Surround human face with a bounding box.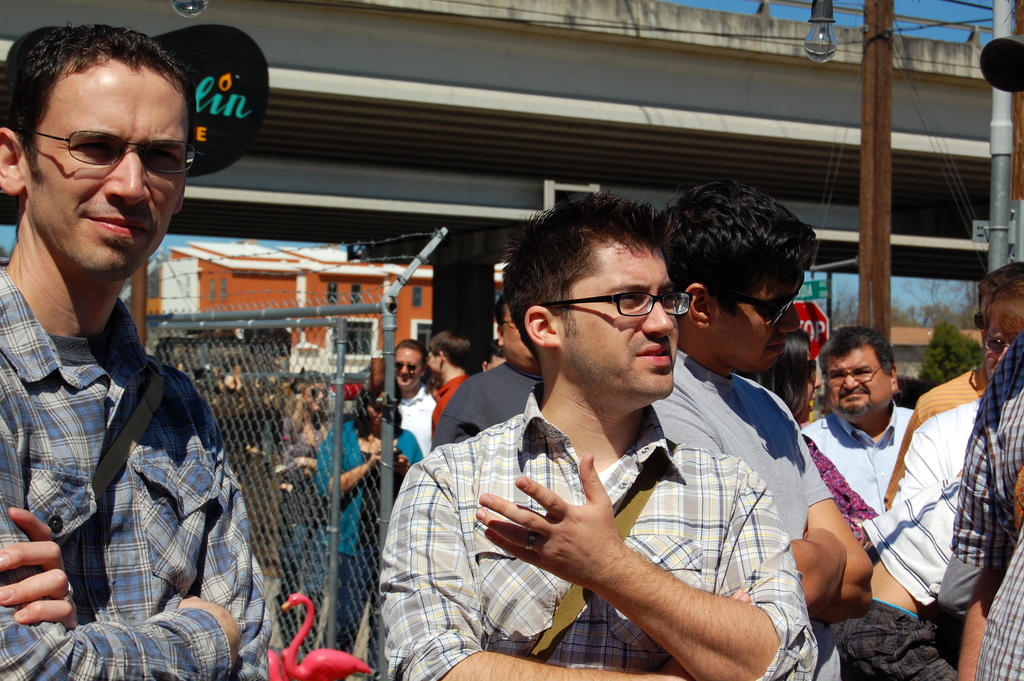
bbox=(980, 316, 1018, 374).
